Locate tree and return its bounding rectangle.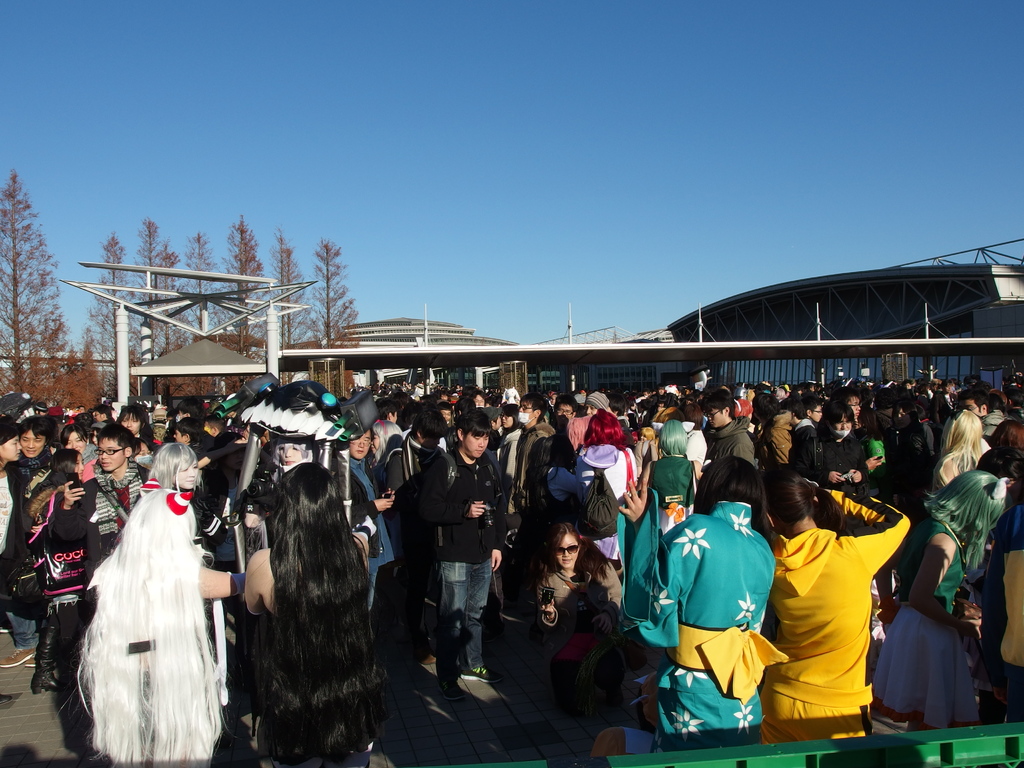
crop(50, 341, 91, 410).
